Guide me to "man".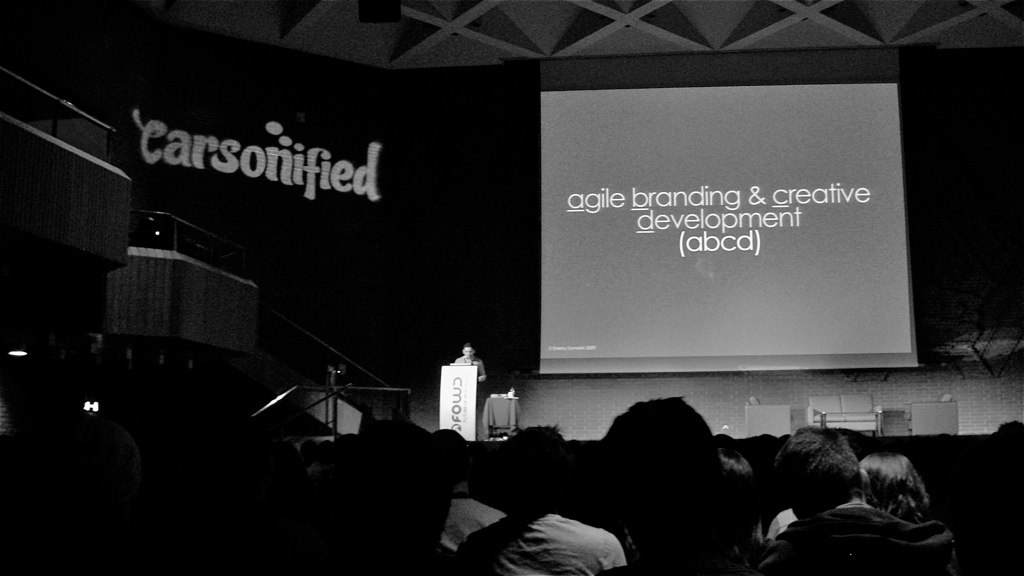
Guidance: 590/397/767/575.
